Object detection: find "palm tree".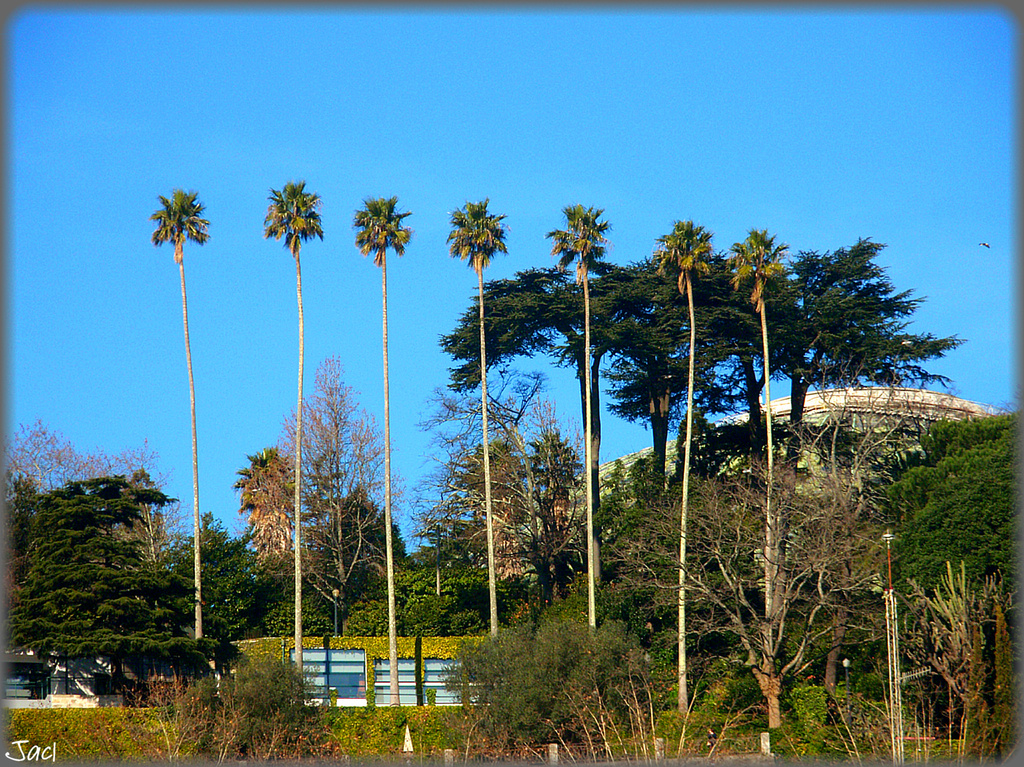
rect(266, 176, 330, 650).
